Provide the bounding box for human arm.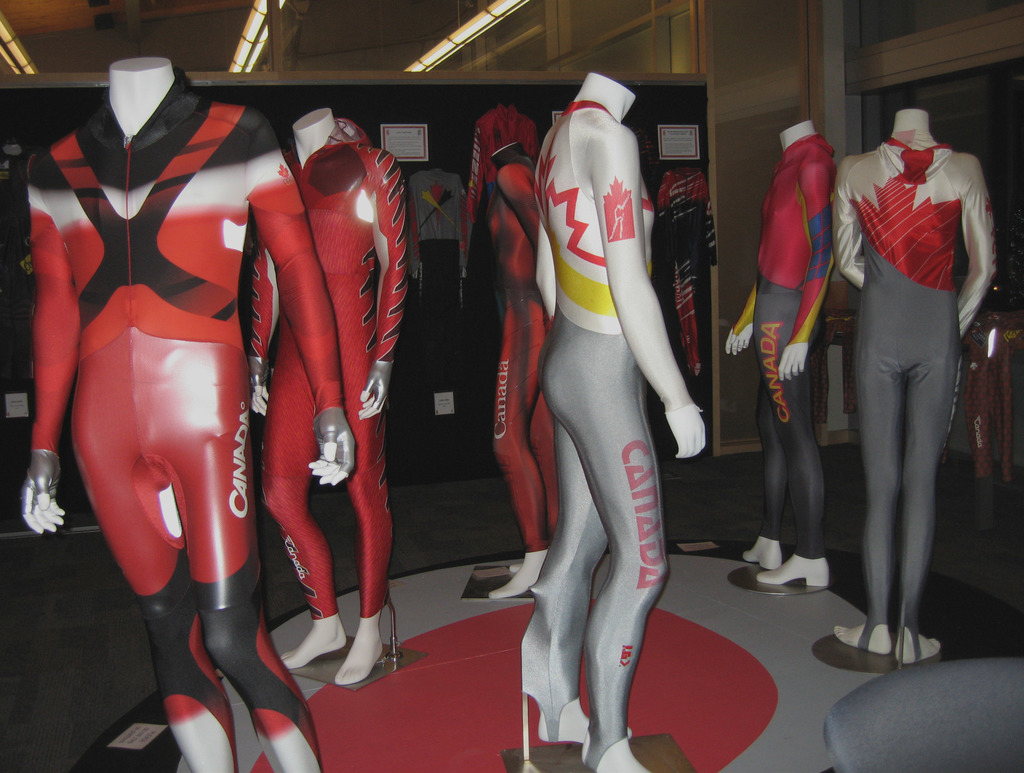
(x1=246, y1=242, x2=262, y2=422).
